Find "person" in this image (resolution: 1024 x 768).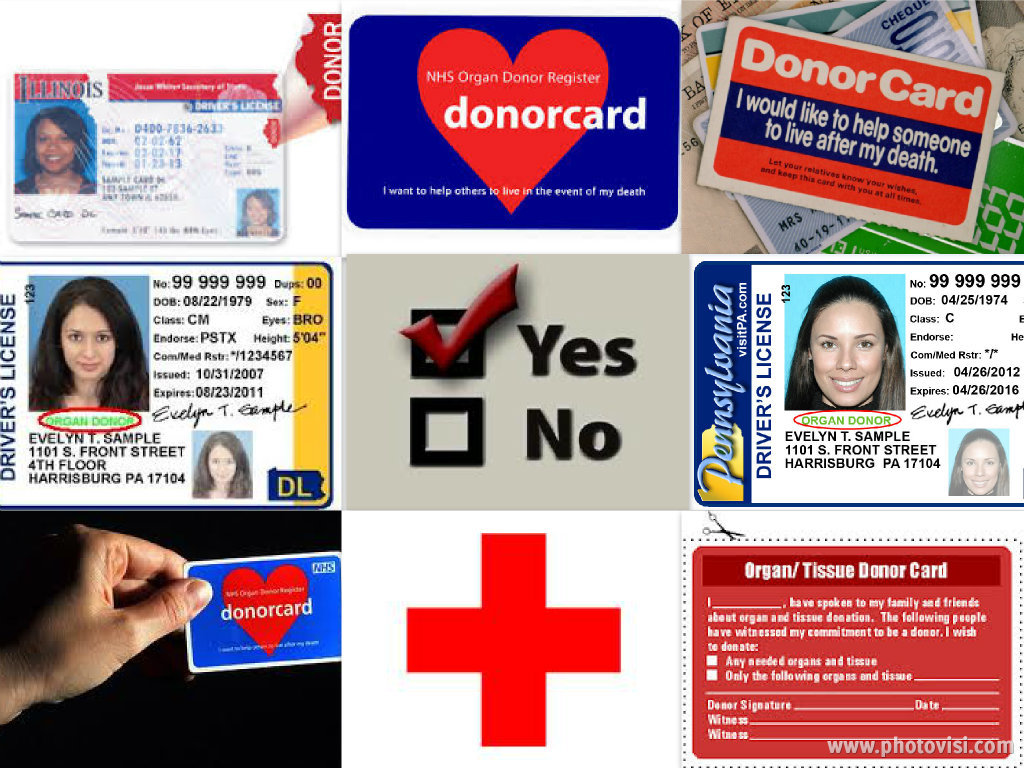
left=29, top=274, right=149, bottom=410.
